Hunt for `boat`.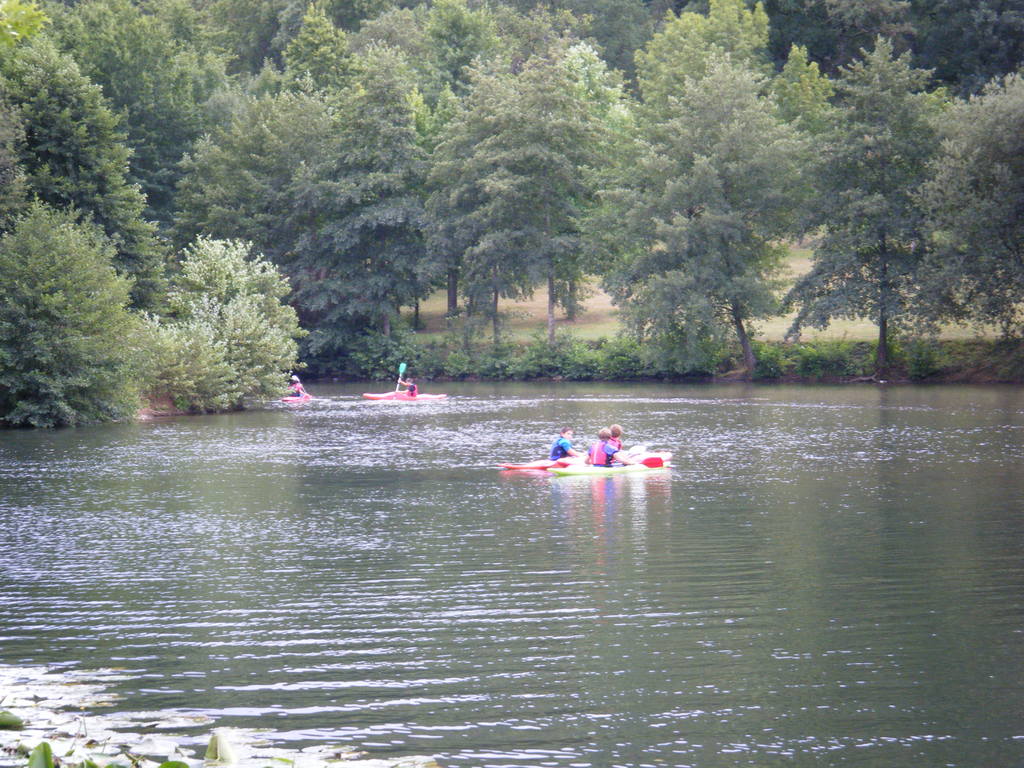
Hunted down at 277,373,305,399.
